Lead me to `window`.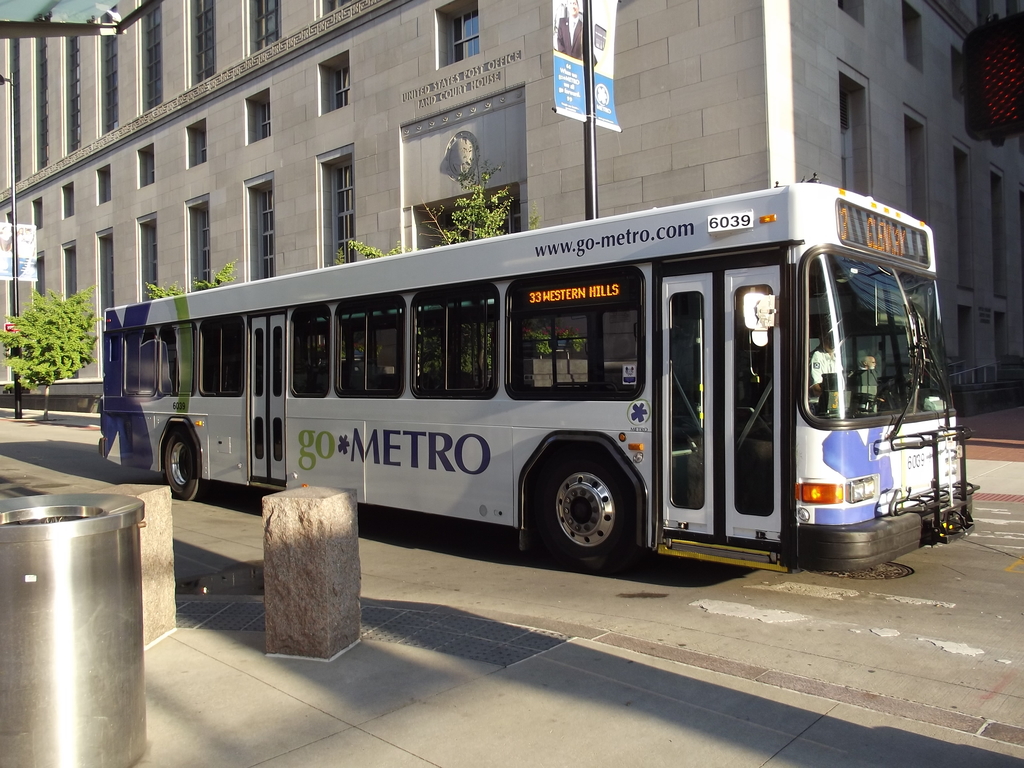
Lead to bbox=(59, 246, 72, 304).
